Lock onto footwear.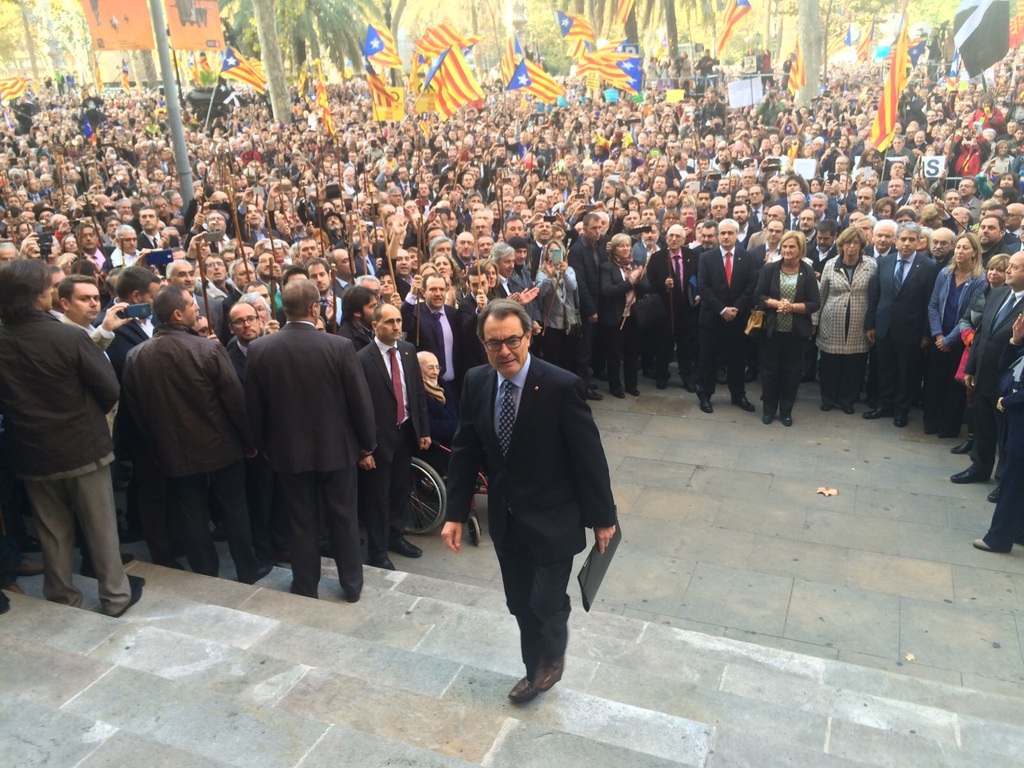
Locked: 697 386 715 414.
